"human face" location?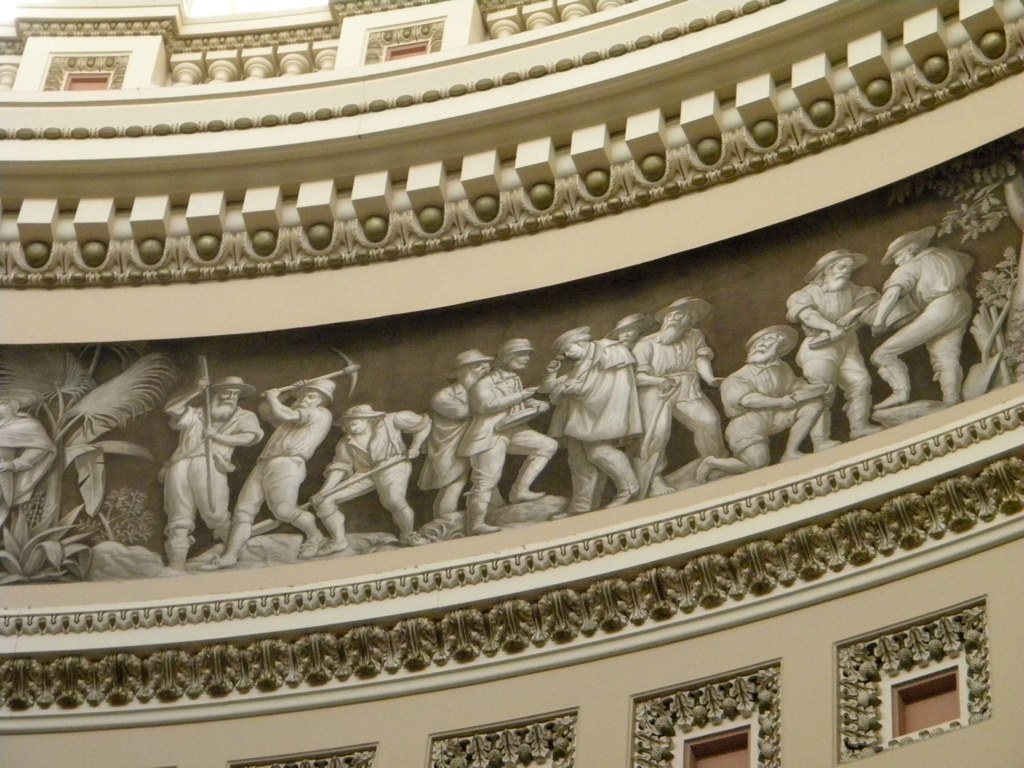
<region>296, 388, 320, 408</region>
